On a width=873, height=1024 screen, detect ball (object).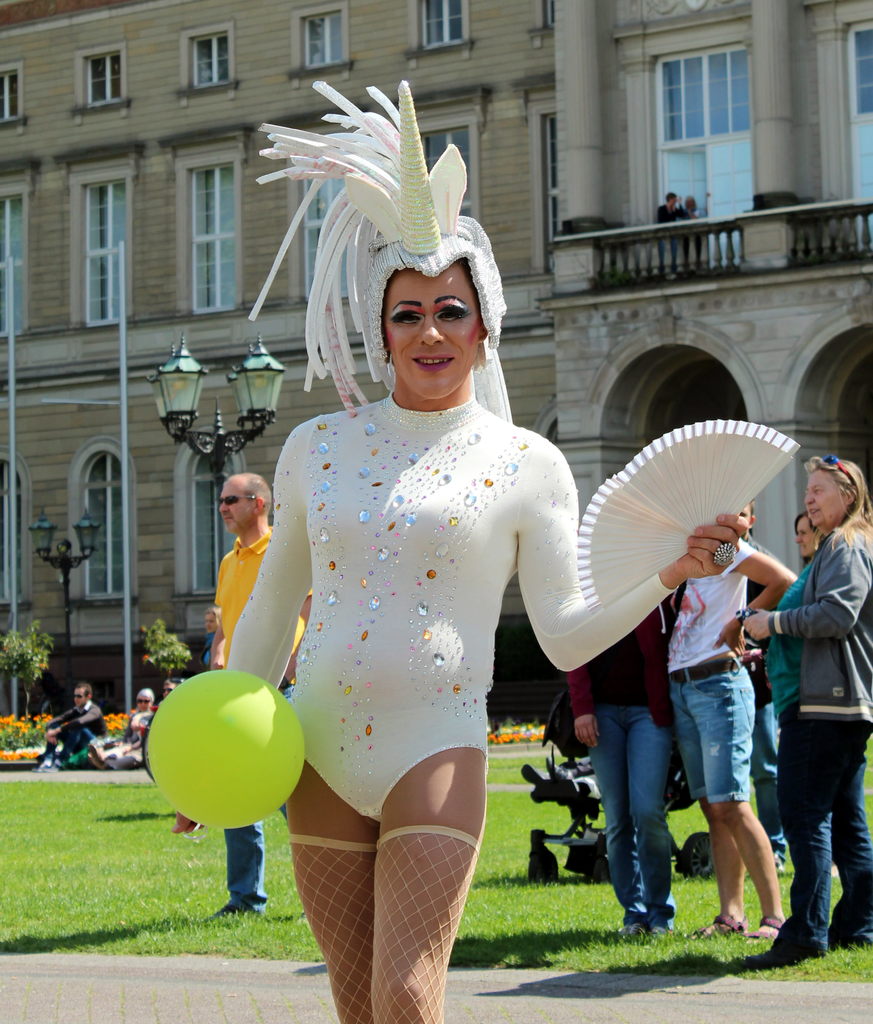
147:669:307:824.
